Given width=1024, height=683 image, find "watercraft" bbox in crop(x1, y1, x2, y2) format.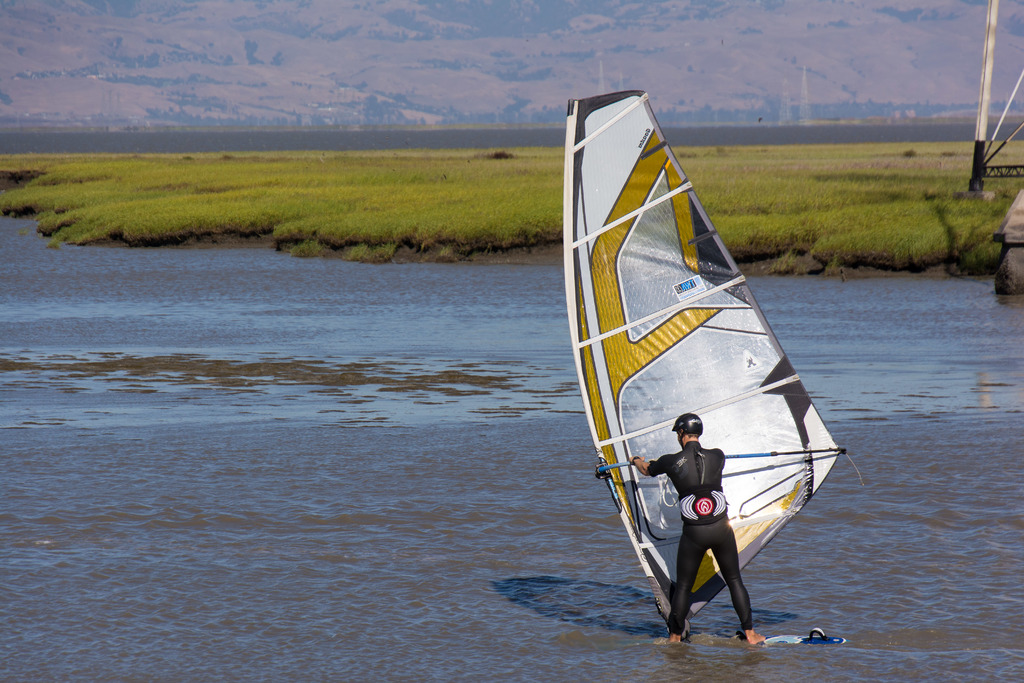
crop(563, 90, 847, 646).
